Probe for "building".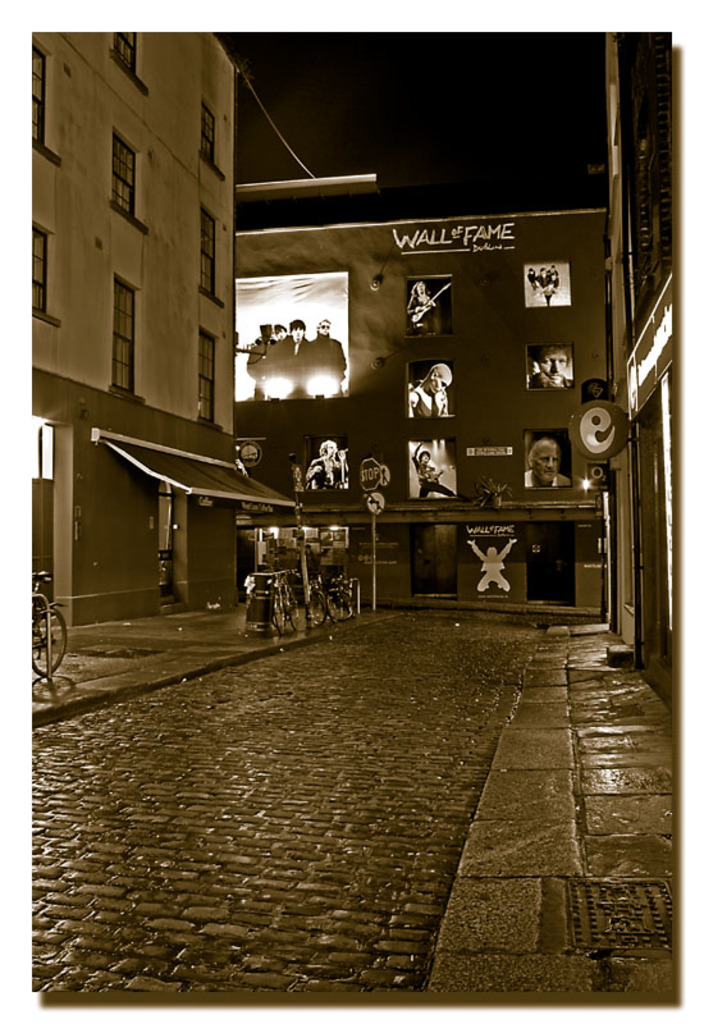
Probe result: box=[236, 211, 607, 616].
